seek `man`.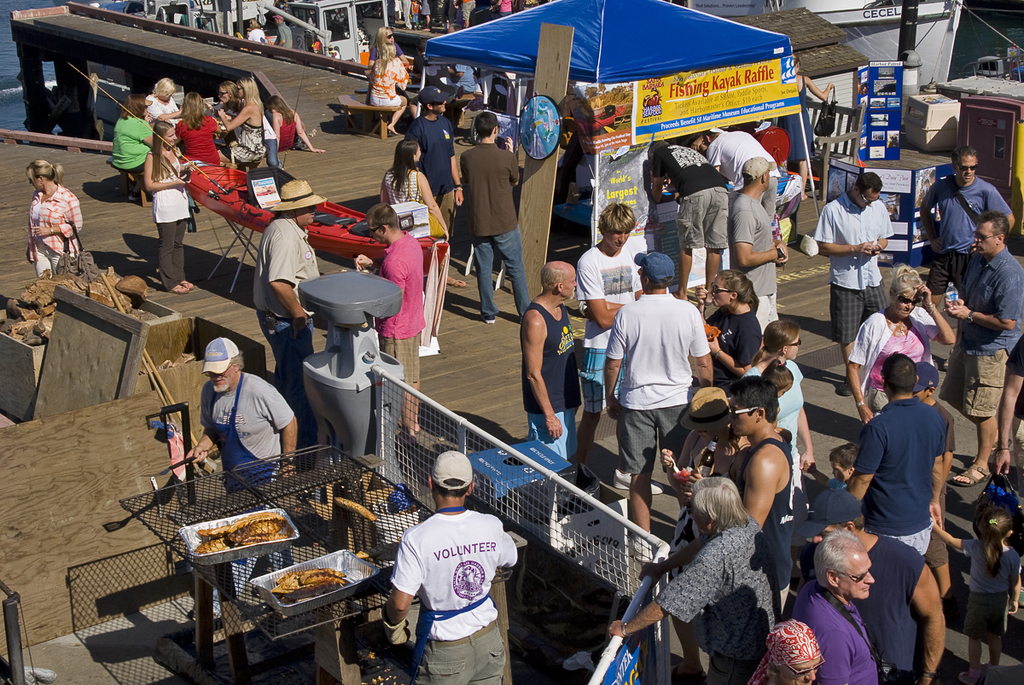
x1=260 y1=177 x2=325 y2=451.
